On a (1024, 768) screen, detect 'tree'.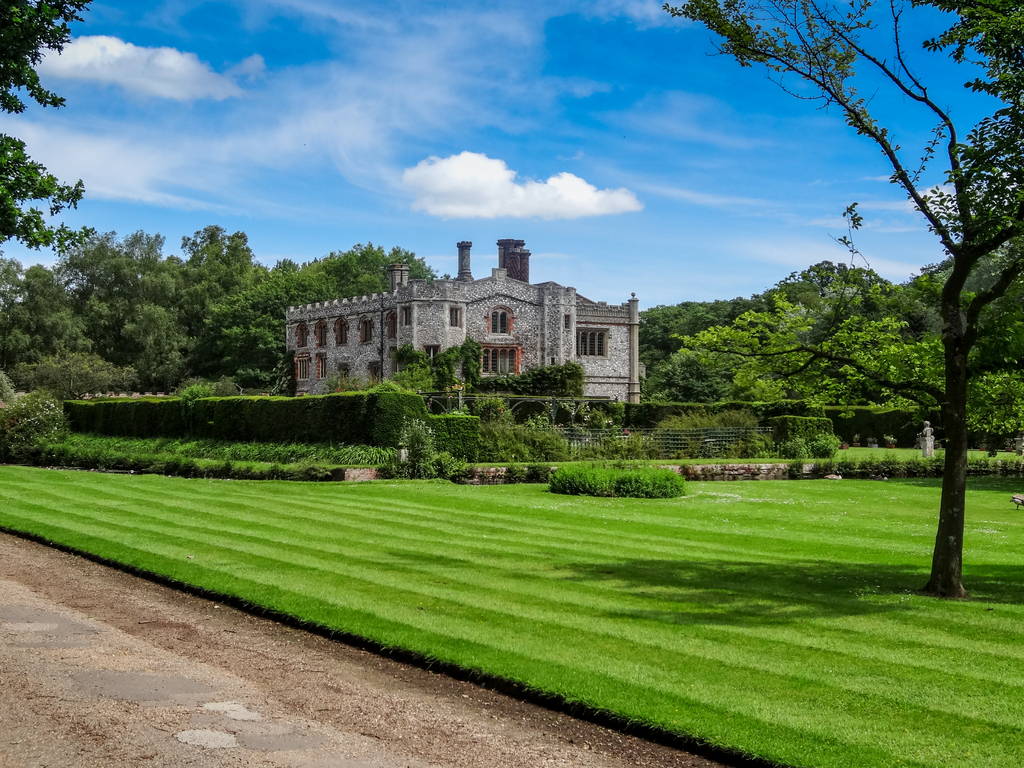
pyautogui.locateOnScreen(0, 0, 108, 254).
